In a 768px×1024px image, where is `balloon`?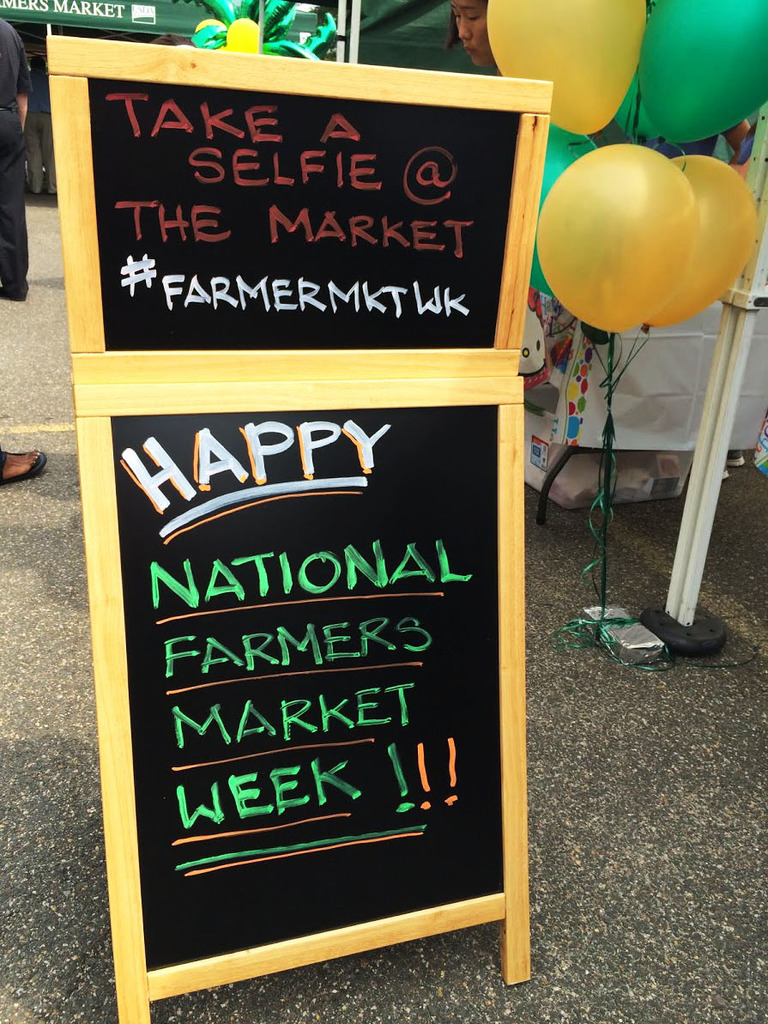
pyautogui.locateOnScreen(638, 0, 767, 141).
